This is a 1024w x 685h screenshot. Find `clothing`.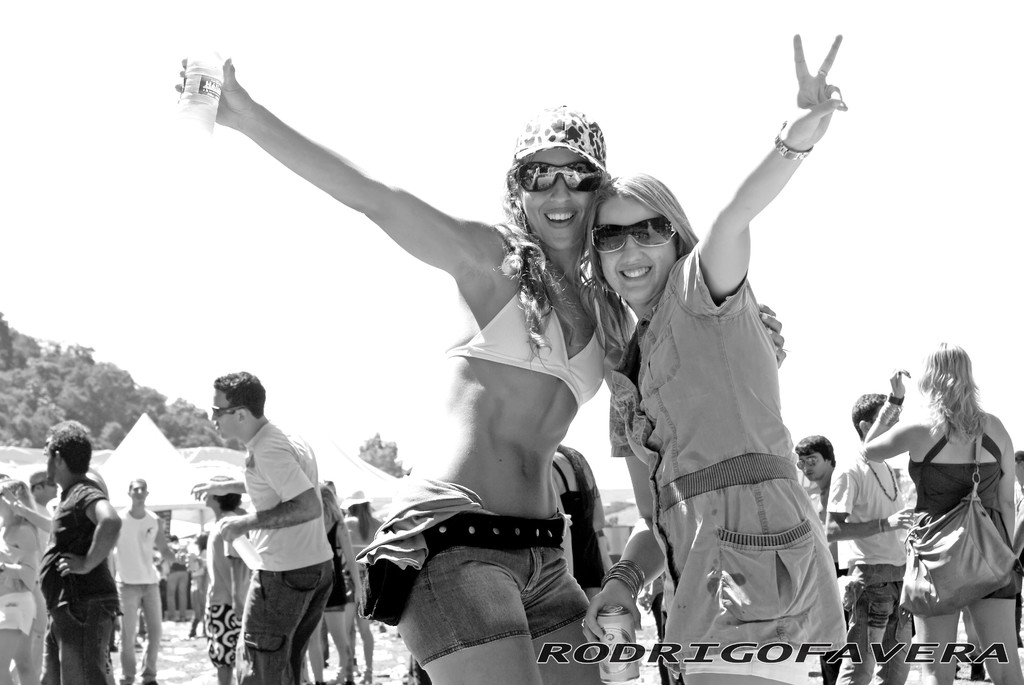
Bounding box: locate(607, 240, 844, 684).
